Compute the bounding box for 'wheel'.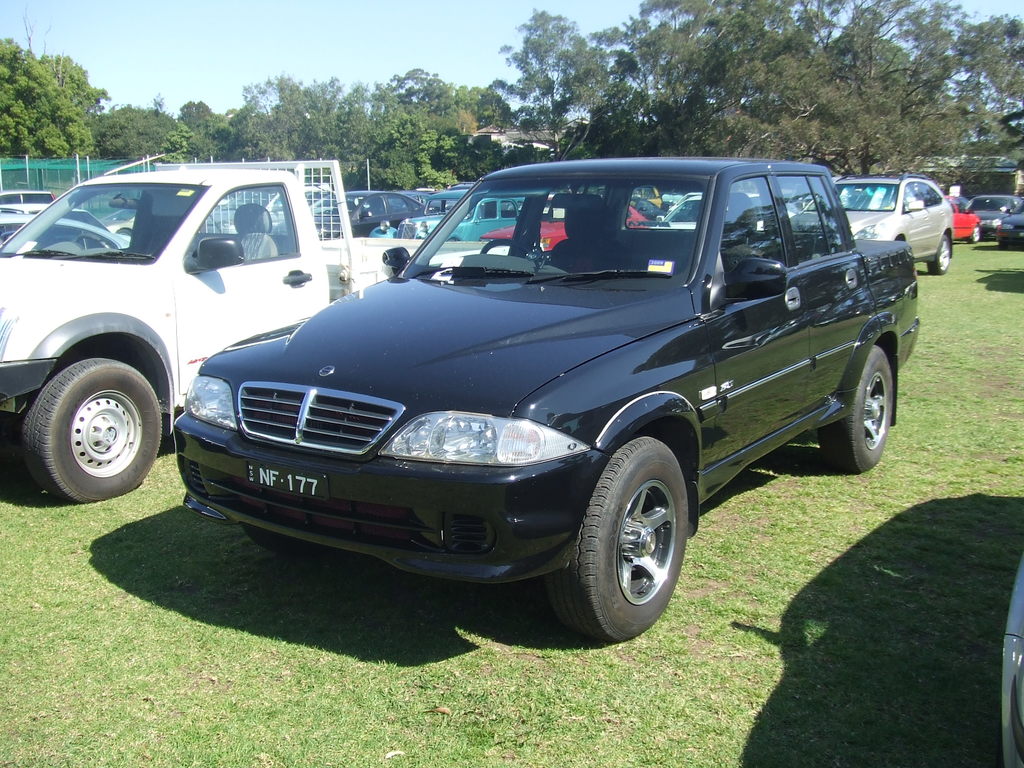
12,351,166,500.
